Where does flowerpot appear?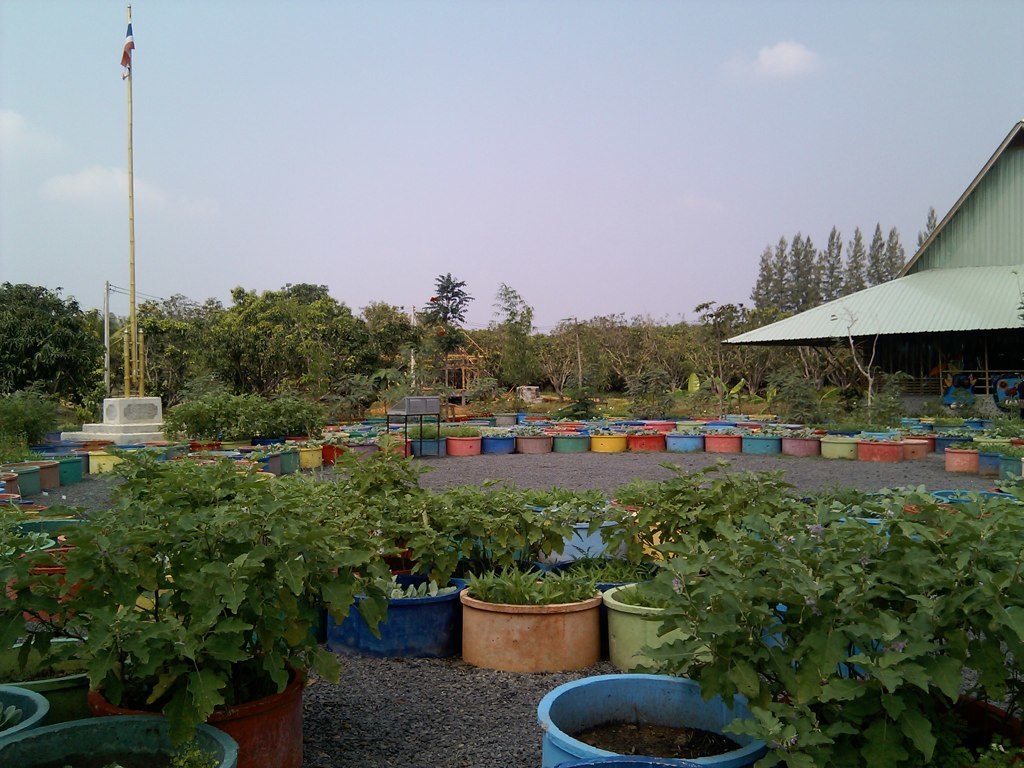
Appears at 591, 434, 625, 457.
